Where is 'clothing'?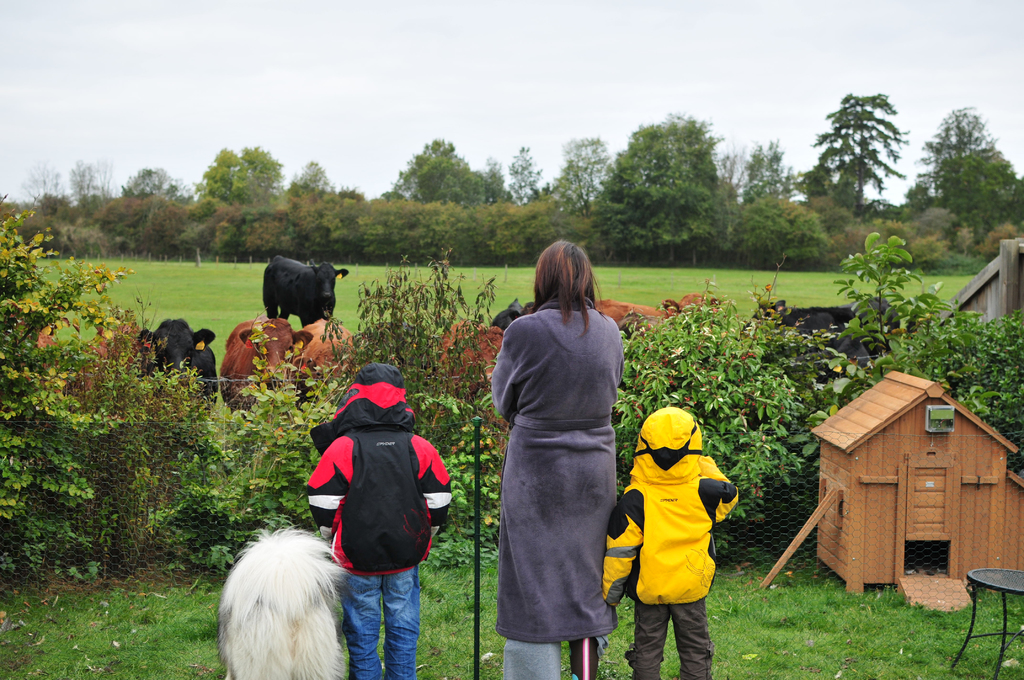
304,376,455,572.
